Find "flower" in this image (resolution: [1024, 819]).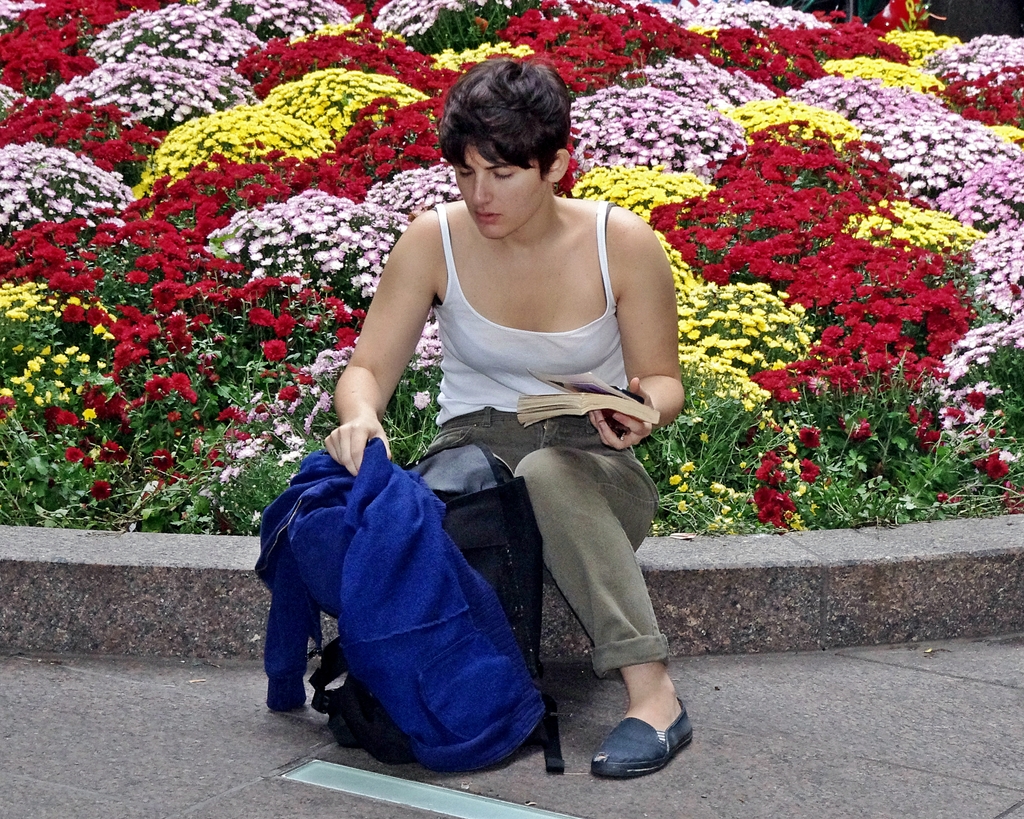
915, 425, 937, 454.
